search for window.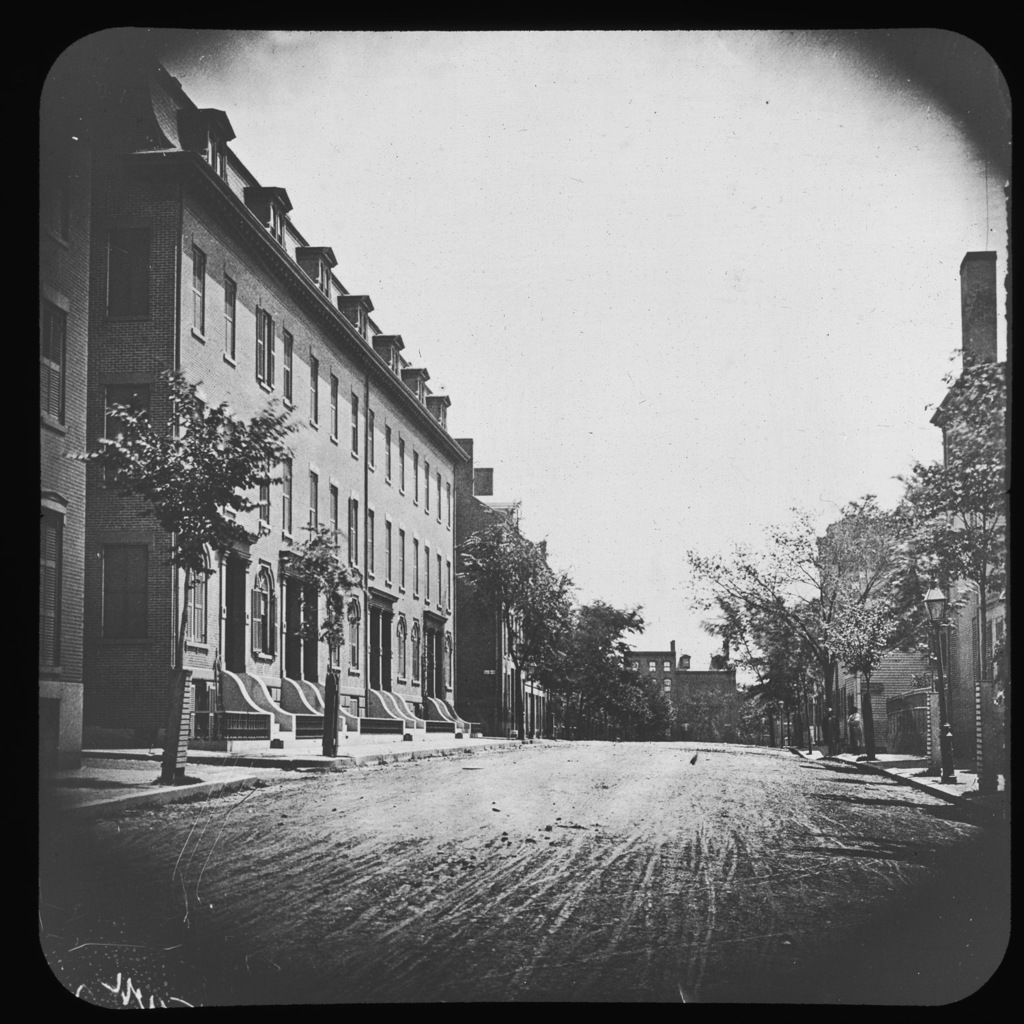
Found at [left=442, top=636, right=460, bottom=696].
